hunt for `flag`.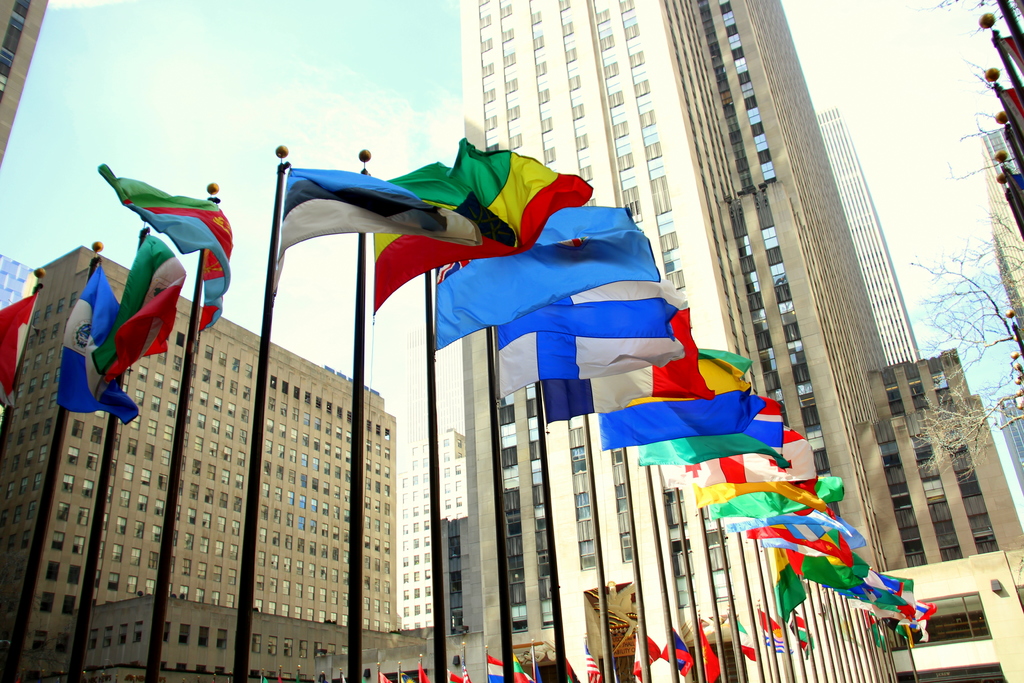
Hunted down at <box>706,355,762,377</box>.
